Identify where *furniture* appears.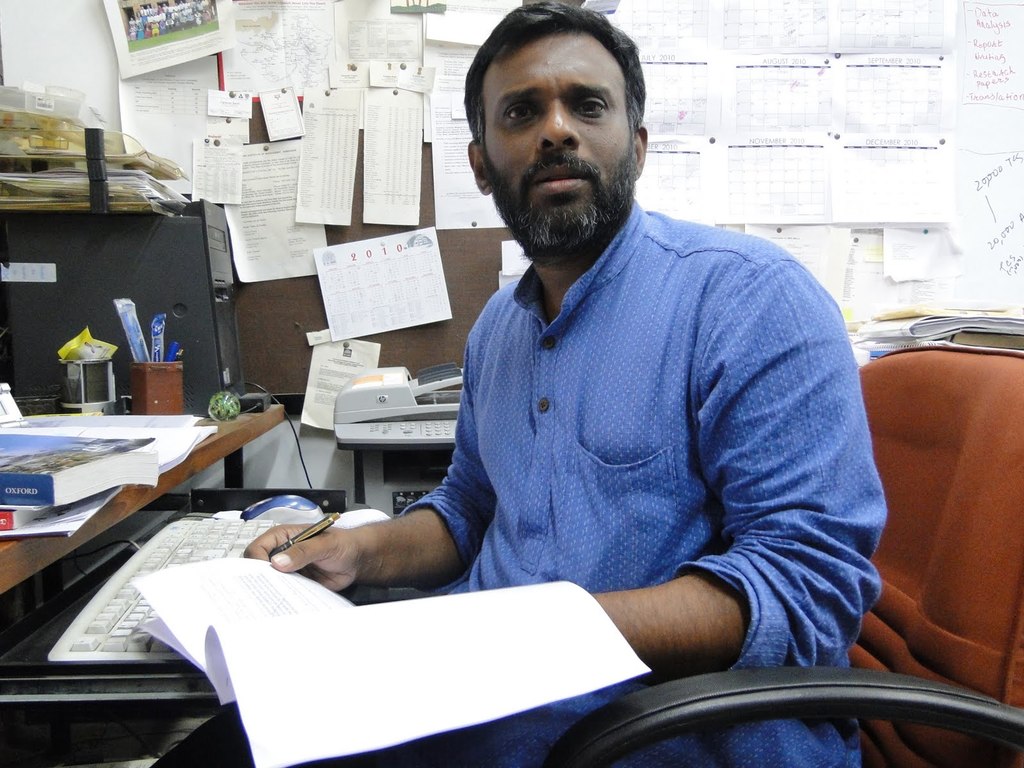
Appears at (x1=534, y1=346, x2=1023, y2=767).
